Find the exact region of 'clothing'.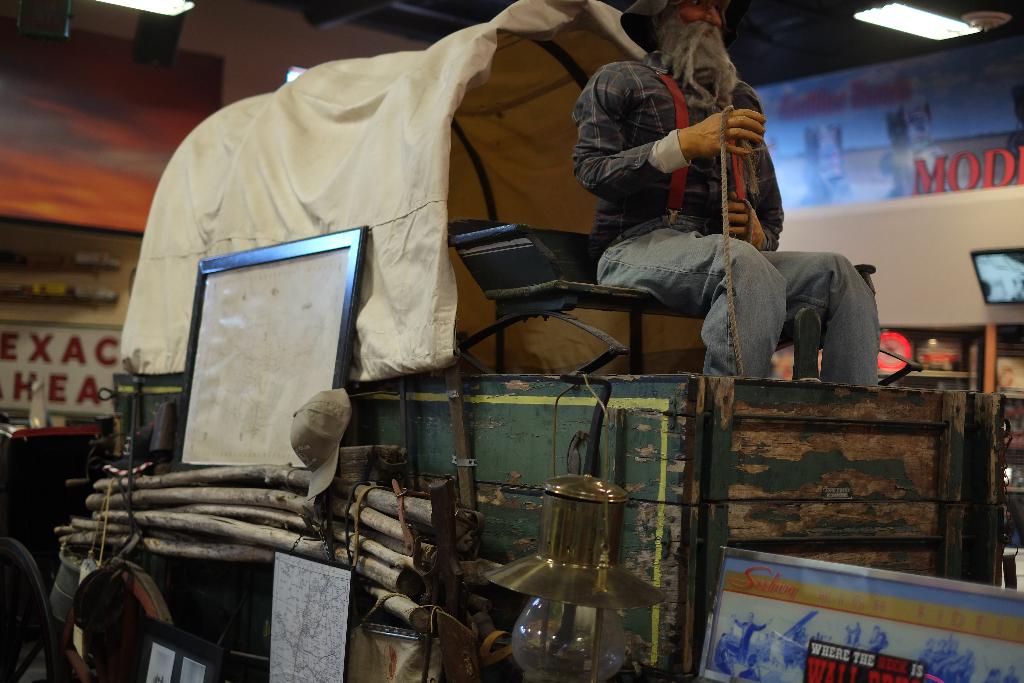
Exact region: 918, 651, 977, 682.
